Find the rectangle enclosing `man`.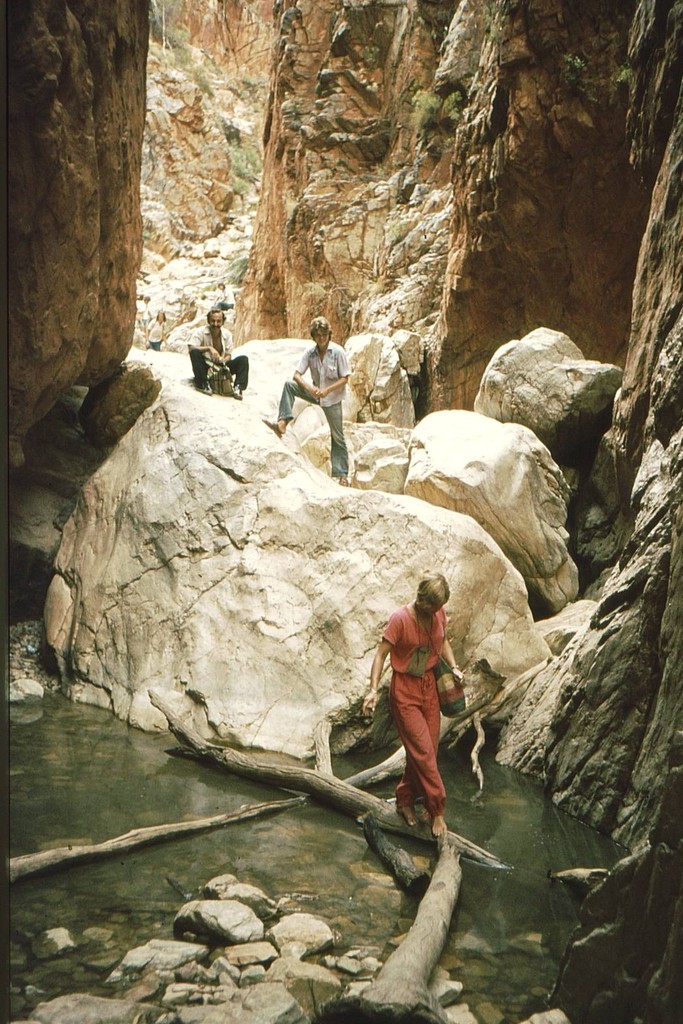
288 317 353 444.
